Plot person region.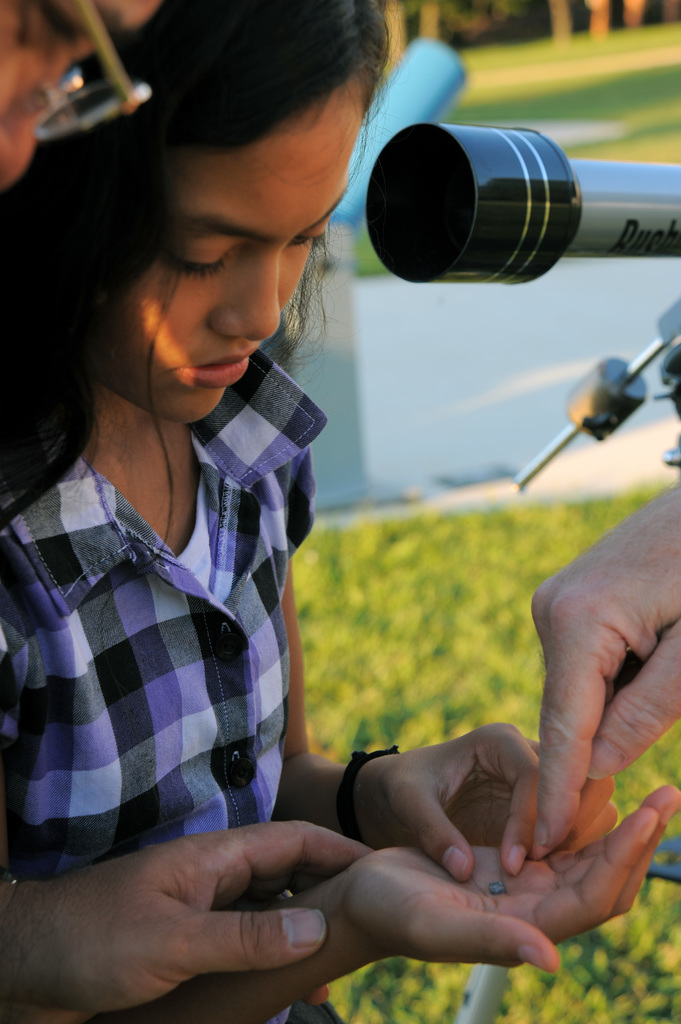
Plotted at left=3, top=3, right=164, bottom=188.
